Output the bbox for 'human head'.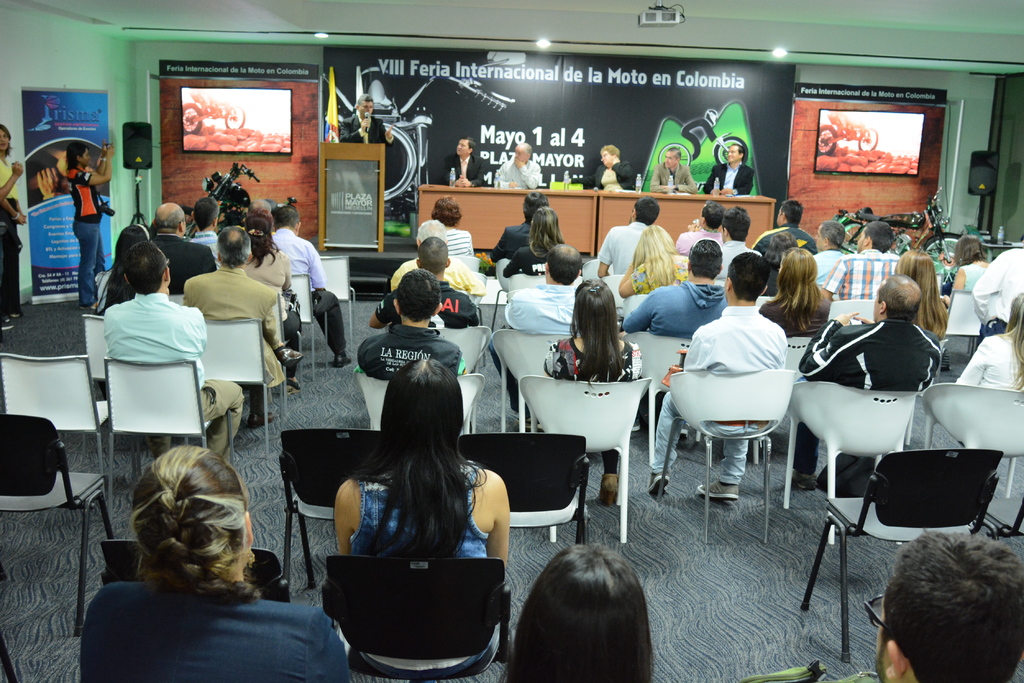
(left=130, top=442, right=255, bottom=581).
